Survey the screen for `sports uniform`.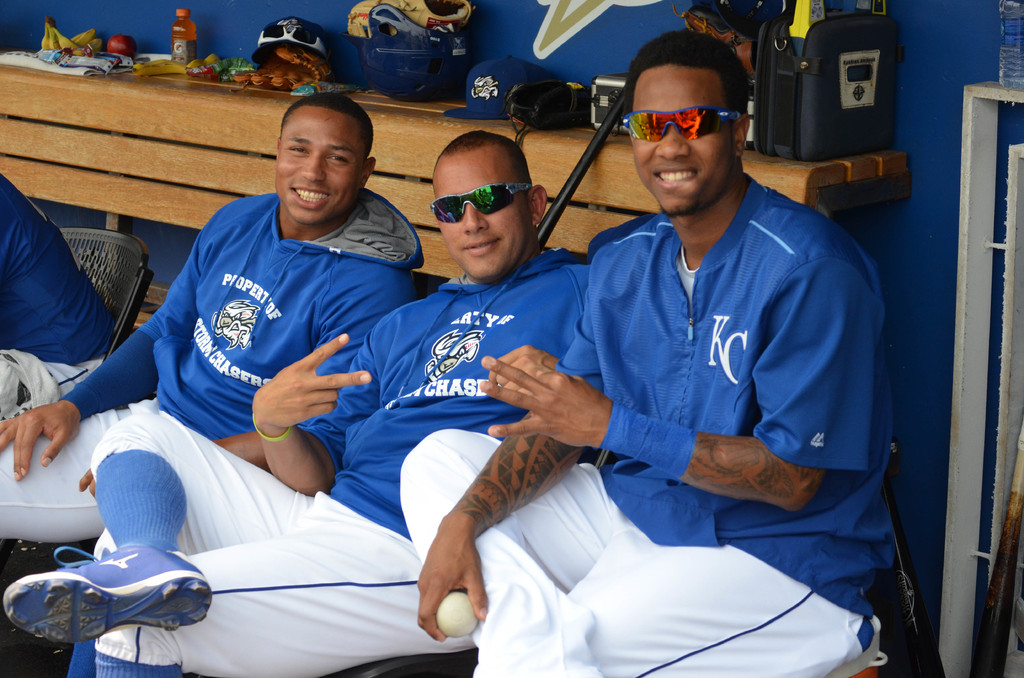
Survey found: crop(0, 148, 127, 421).
